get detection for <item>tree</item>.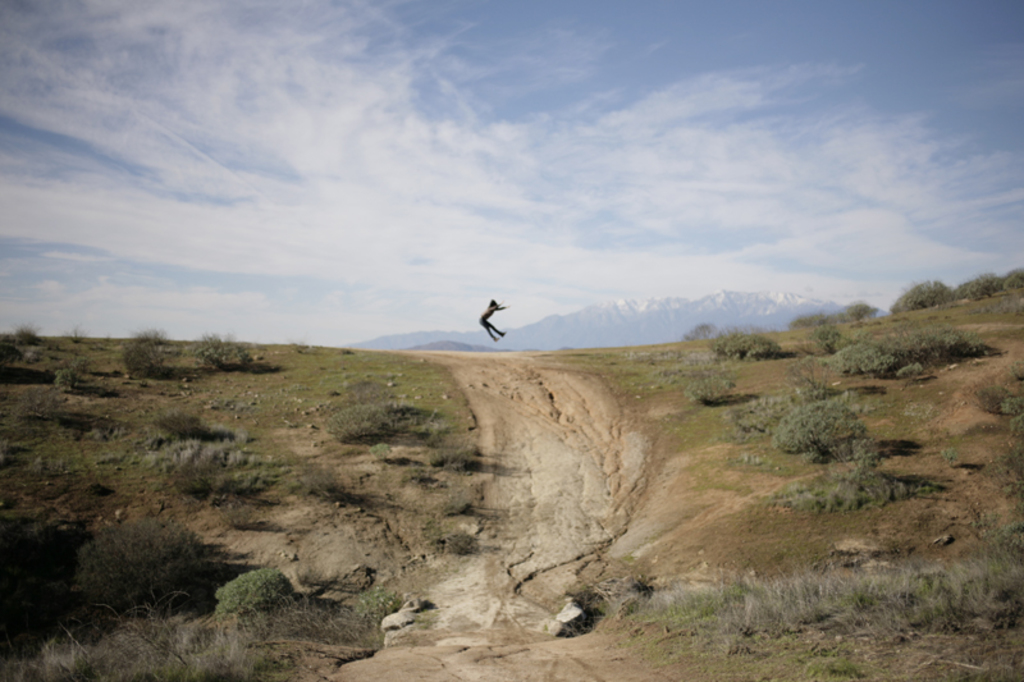
Detection: x1=14, y1=324, x2=41, y2=351.
